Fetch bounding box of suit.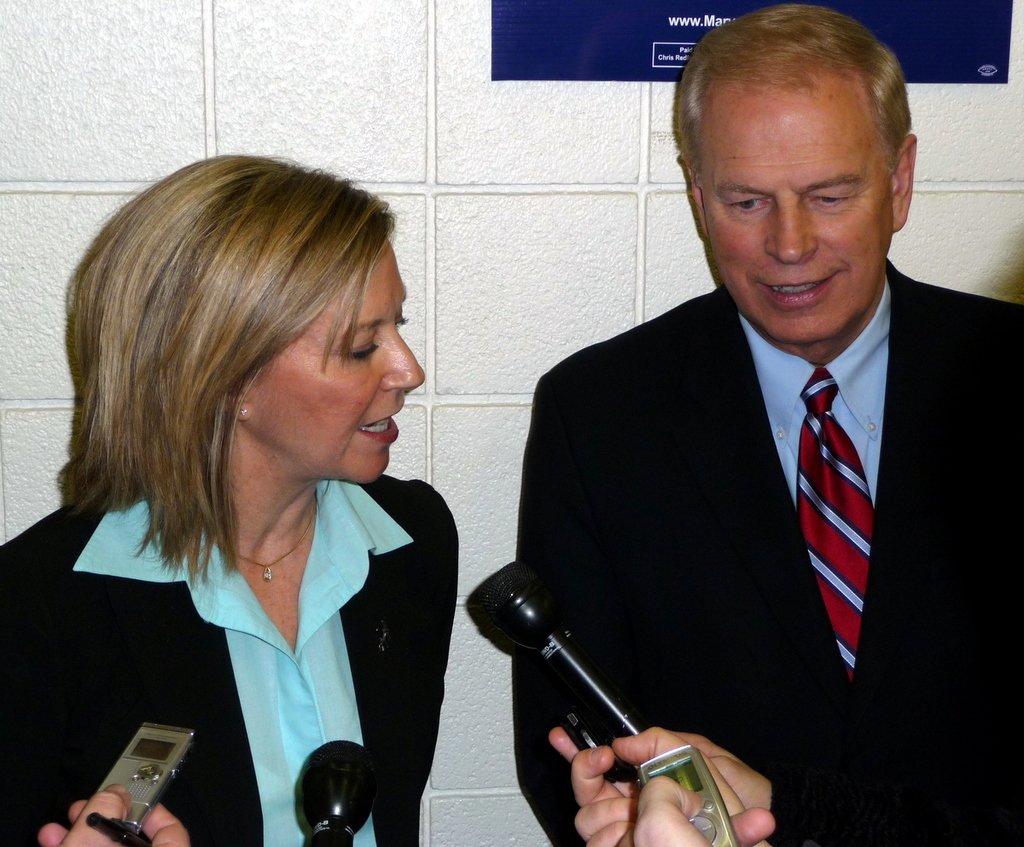
Bbox: [left=460, top=187, right=995, bottom=831].
